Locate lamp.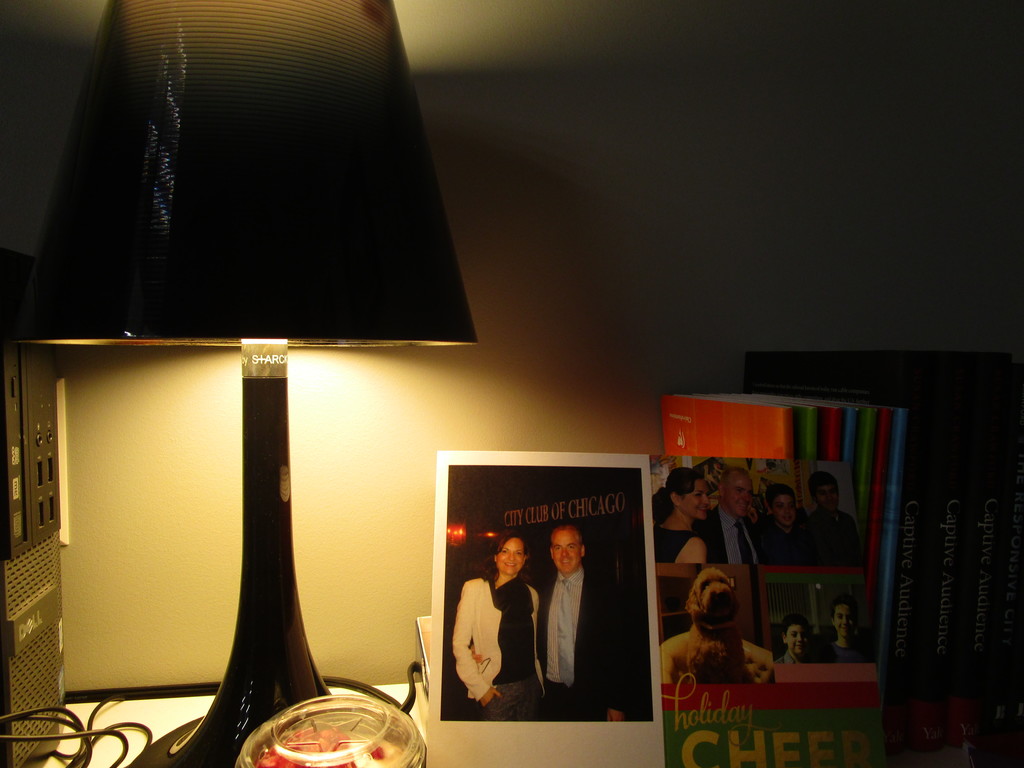
Bounding box: detection(10, 0, 484, 767).
